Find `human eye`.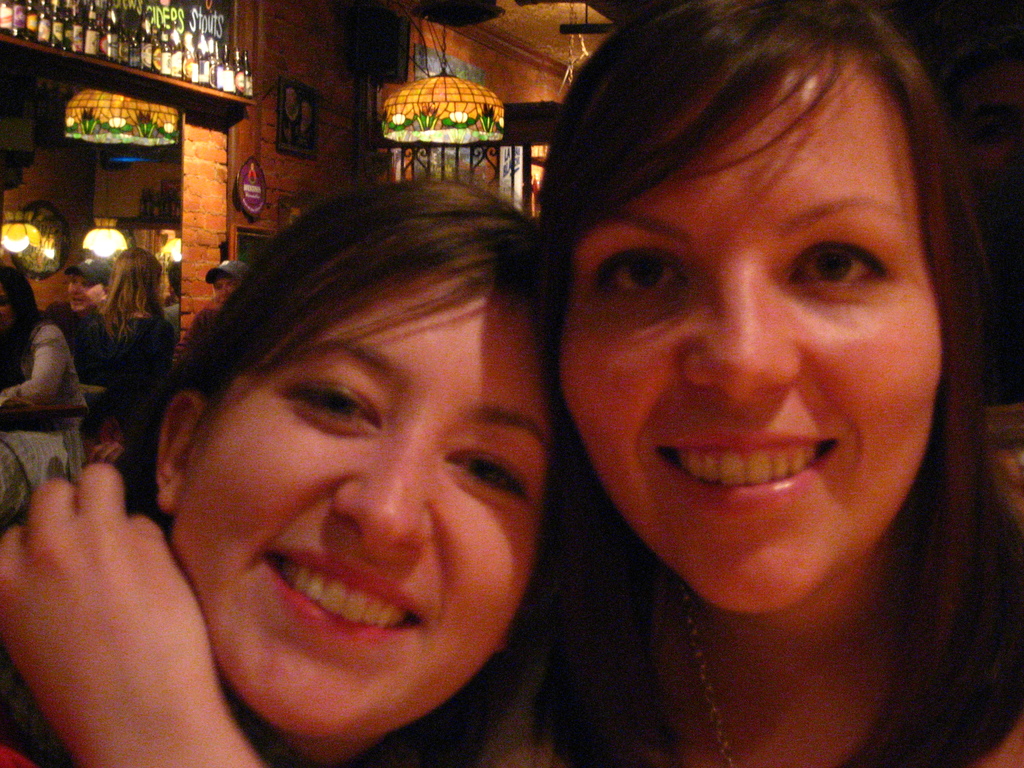
(588, 230, 690, 314).
